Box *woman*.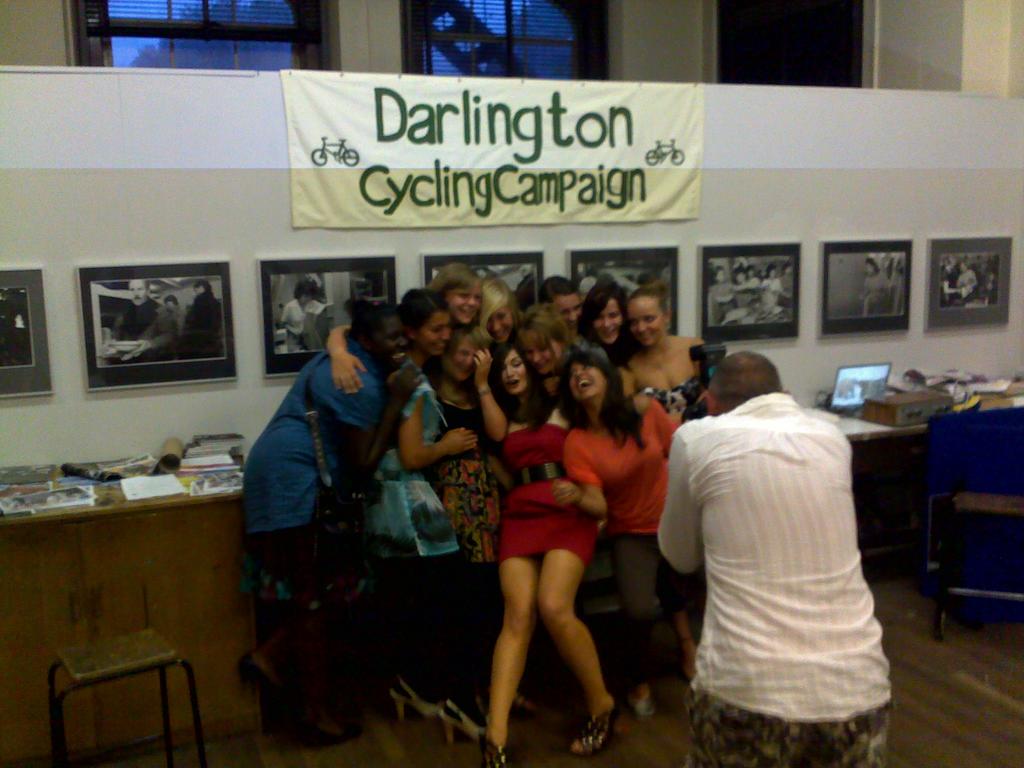
rect(243, 299, 404, 740).
